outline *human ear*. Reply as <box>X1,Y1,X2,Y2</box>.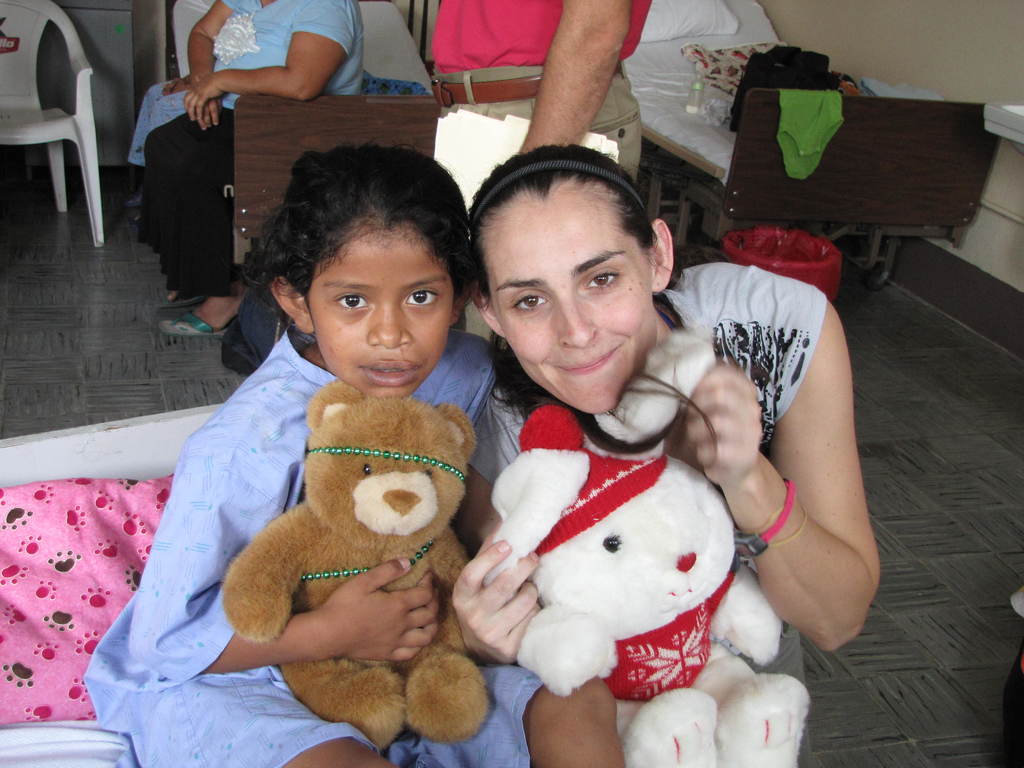
<box>652,219,673,294</box>.
